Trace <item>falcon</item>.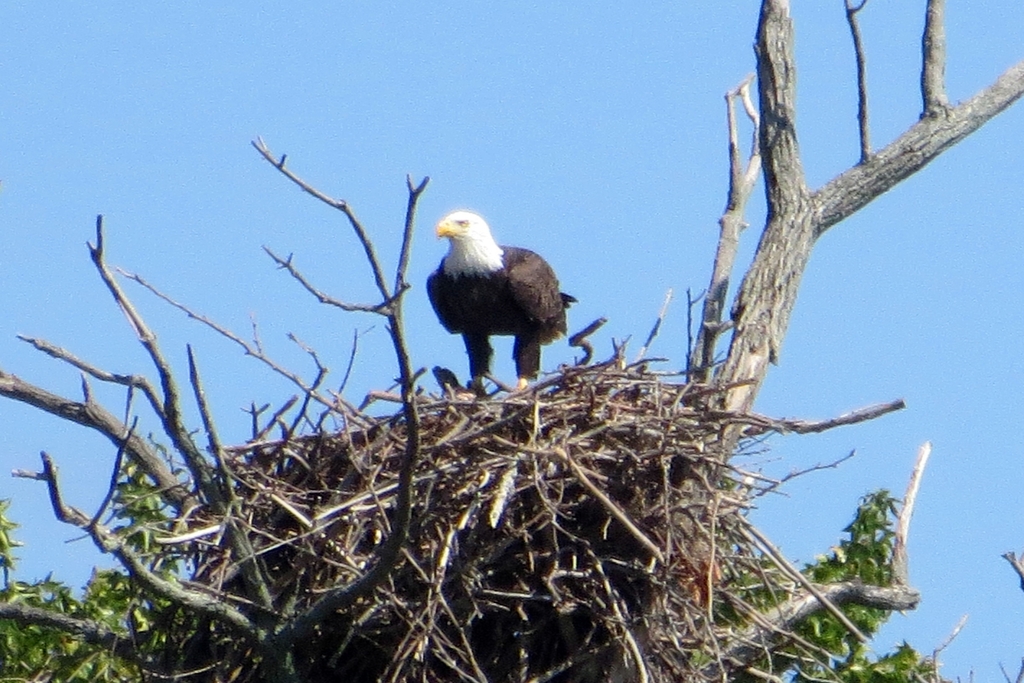
Traced to pyautogui.locateOnScreen(422, 204, 579, 415).
